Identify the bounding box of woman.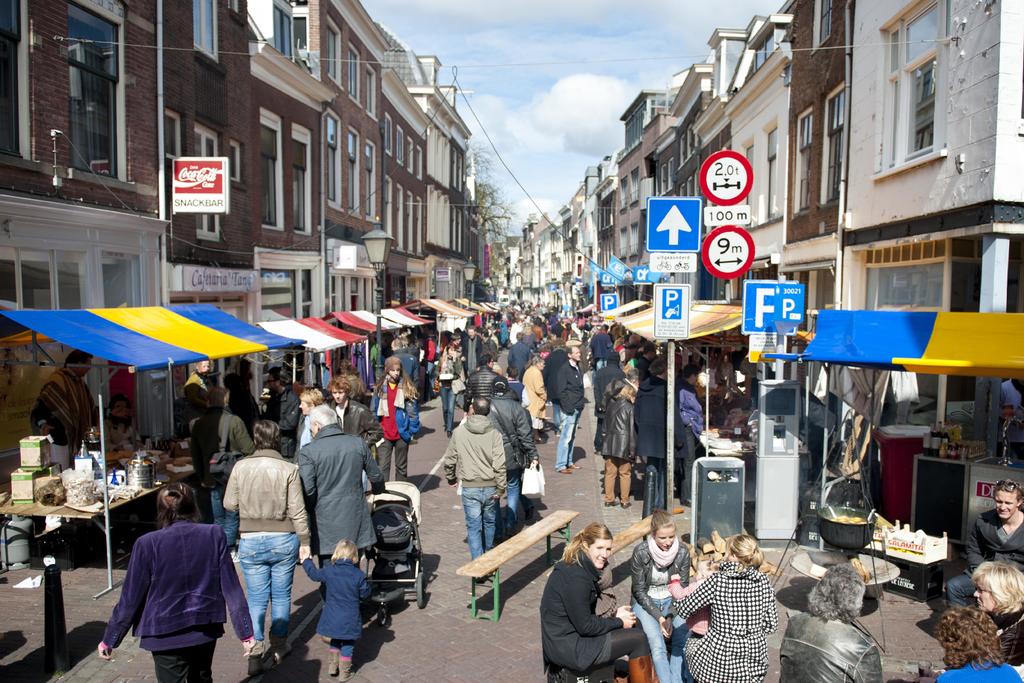
select_region(666, 531, 776, 682).
